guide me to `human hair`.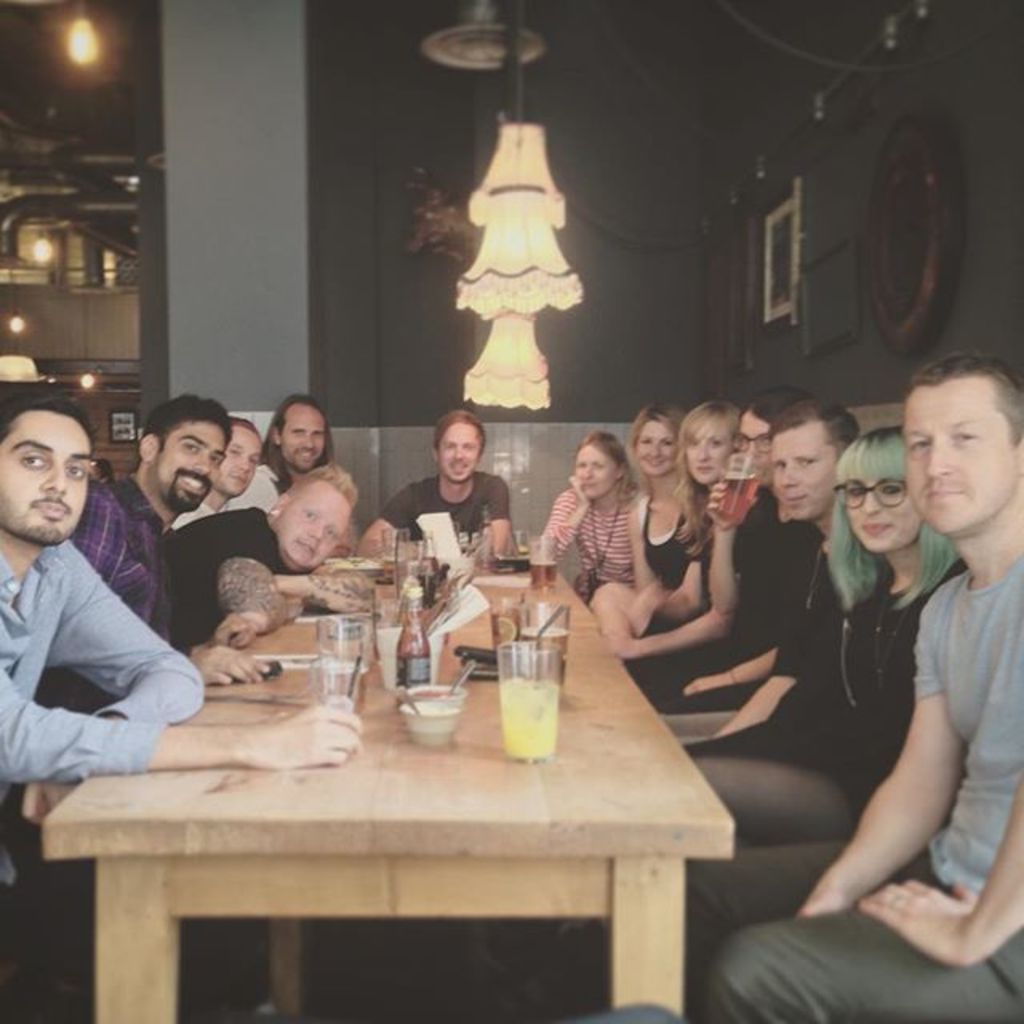
Guidance: x1=434, y1=406, x2=486, y2=461.
